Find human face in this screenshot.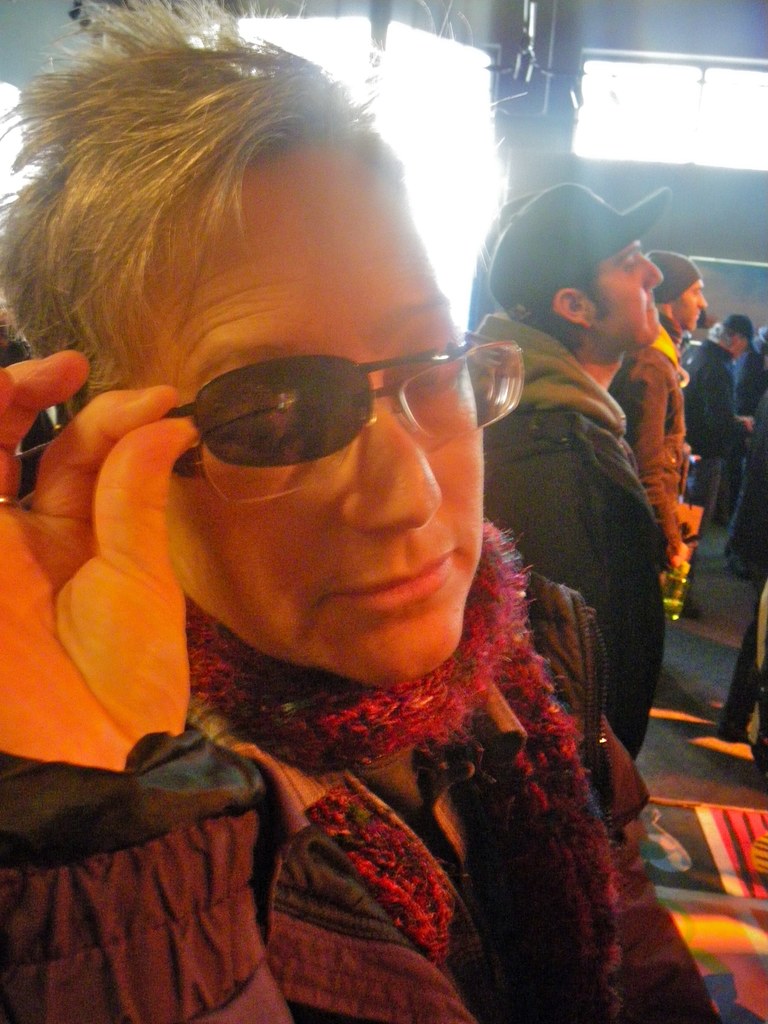
The bounding box for human face is left=104, top=172, right=484, bottom=688.
